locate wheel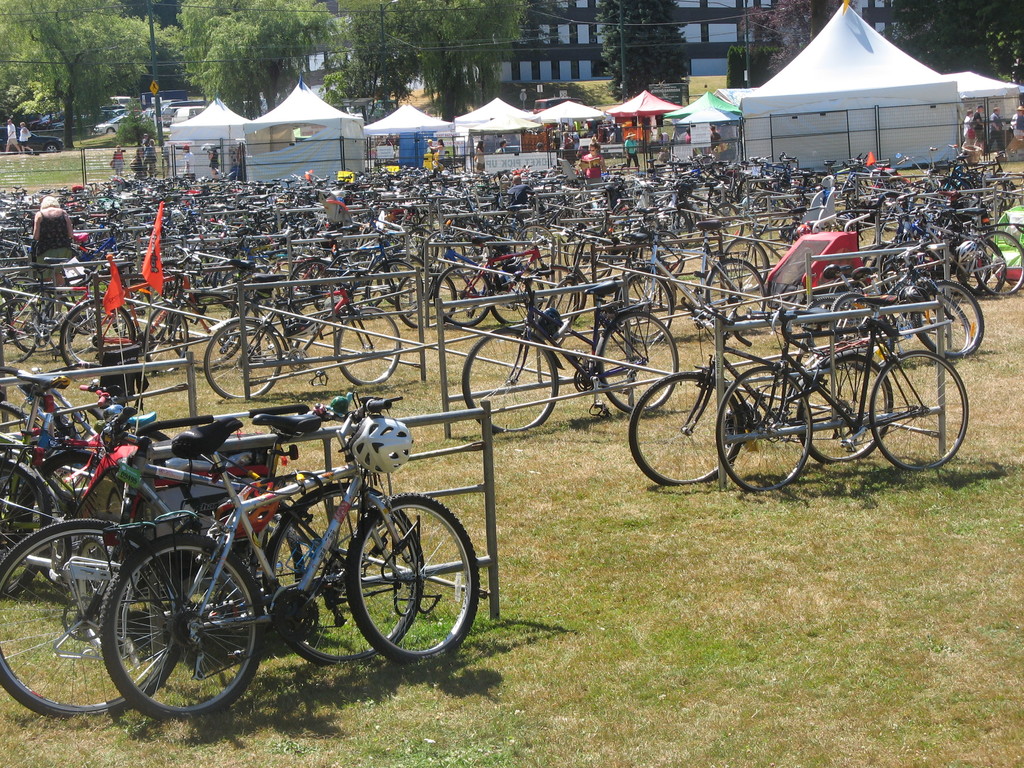
detection(547, 280, 579, 324)
